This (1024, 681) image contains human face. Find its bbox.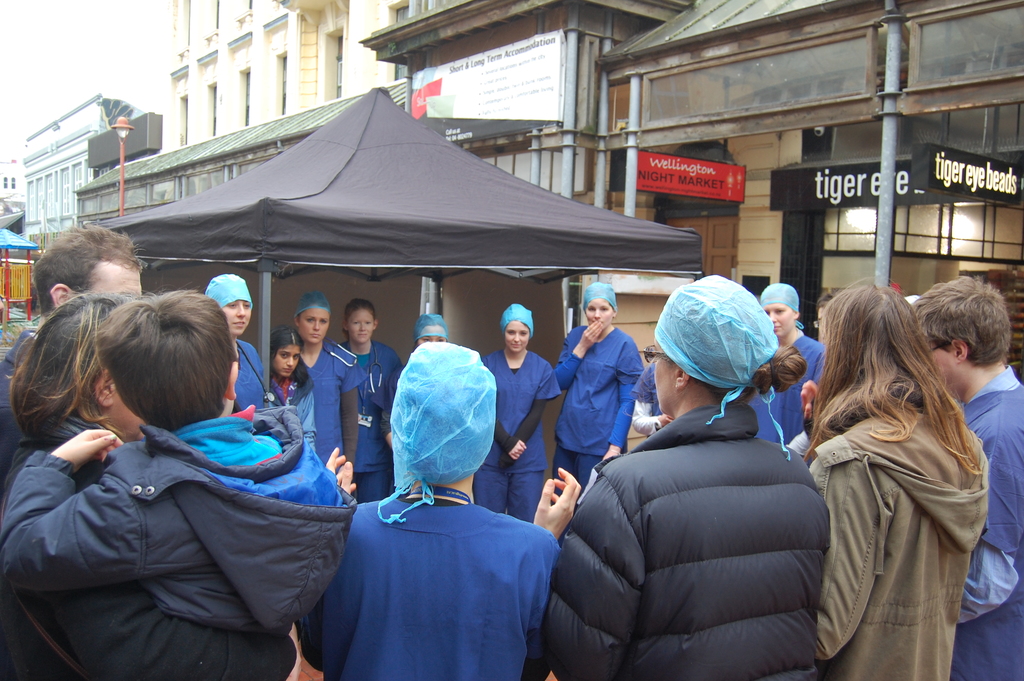
x1=82 y1=265 x2=142 y2=299.
